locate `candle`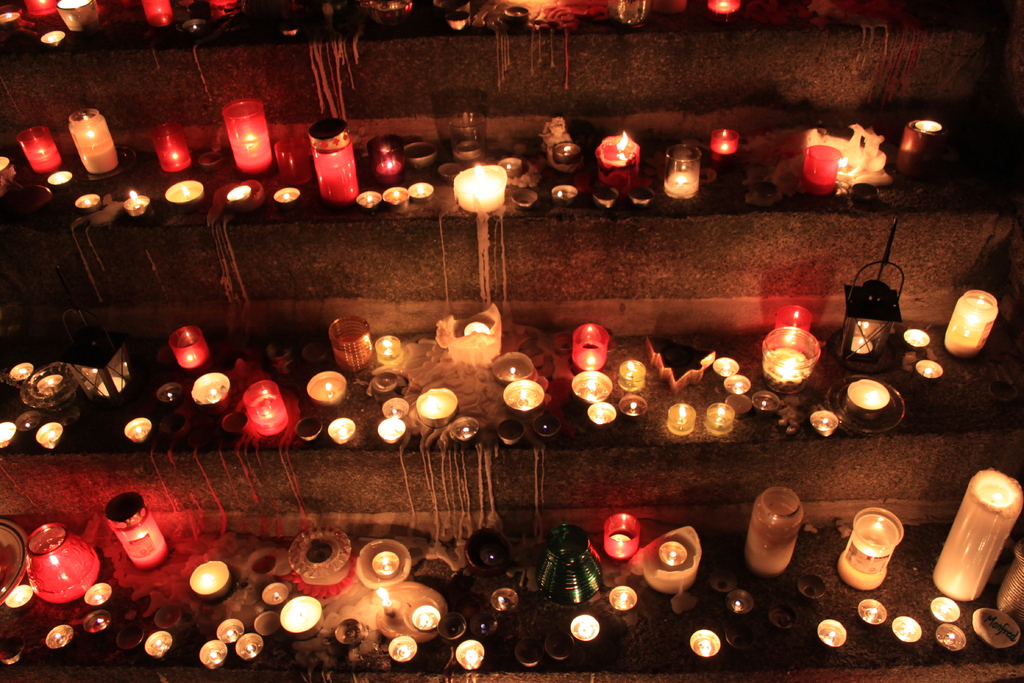
(376, 336, 401, 359)
